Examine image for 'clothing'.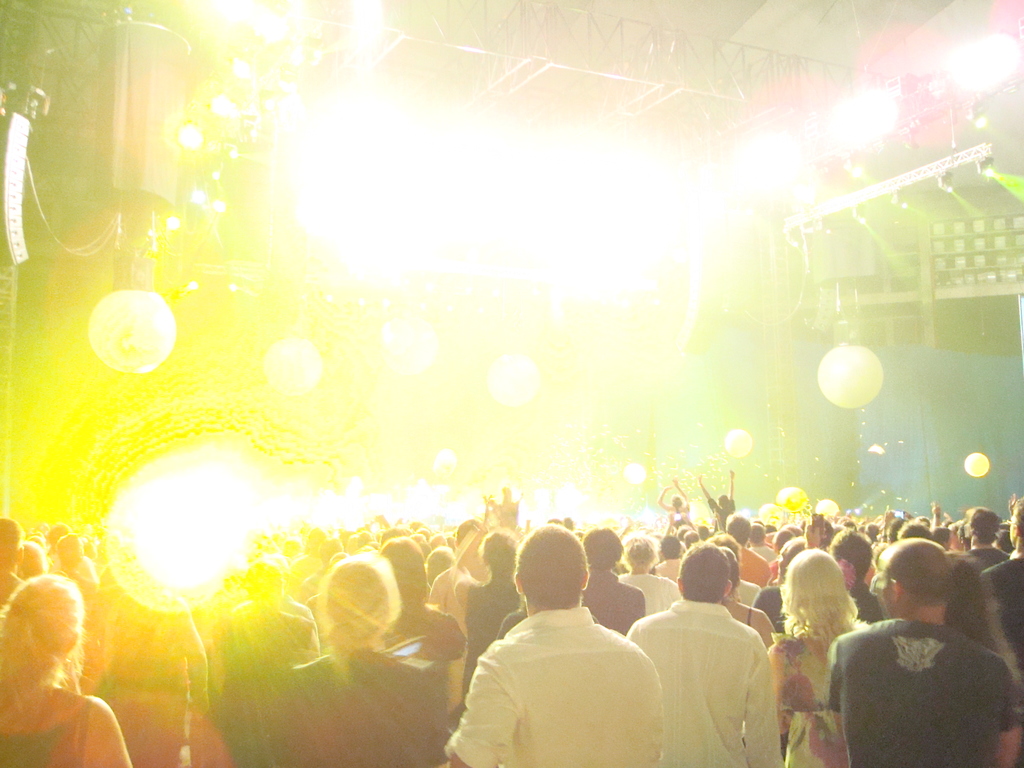
Examination result: (745,544,774,564).
